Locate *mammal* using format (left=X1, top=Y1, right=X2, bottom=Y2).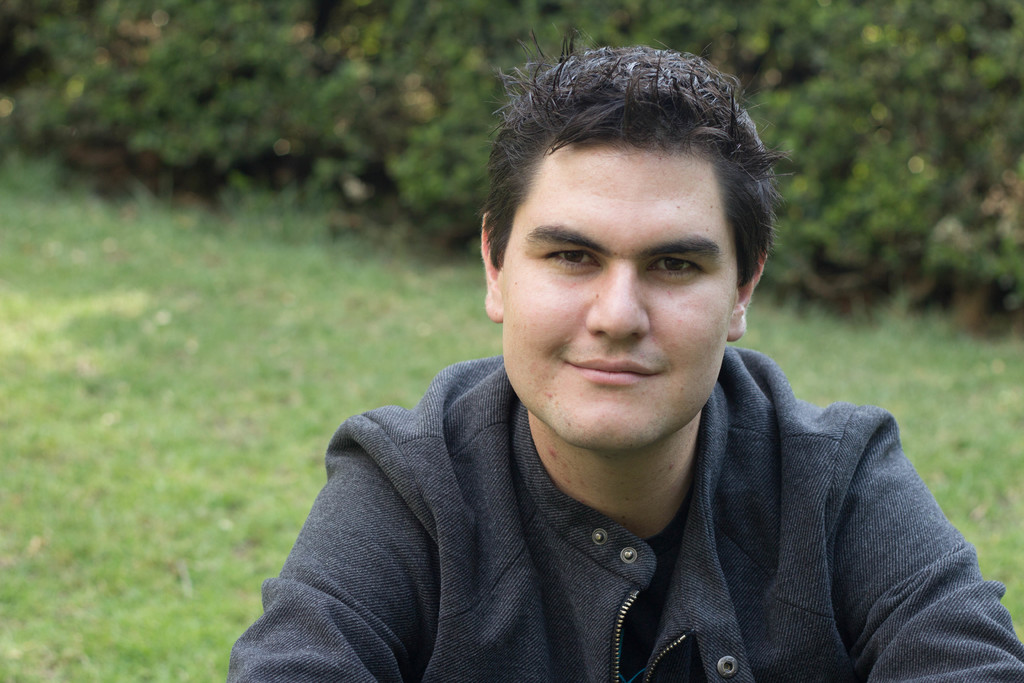
(left=147, top=74, right=1010, bottom=664).
